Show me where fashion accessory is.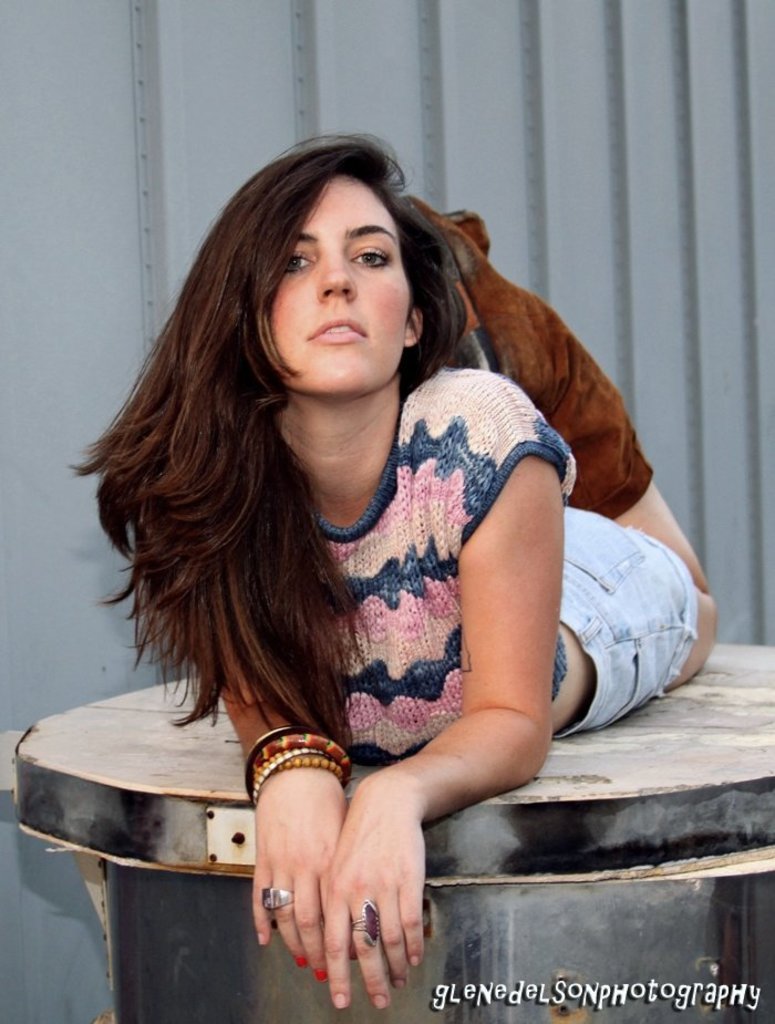
fashion accessory is at x1=407 y1=195 x2=652 y2=516.
